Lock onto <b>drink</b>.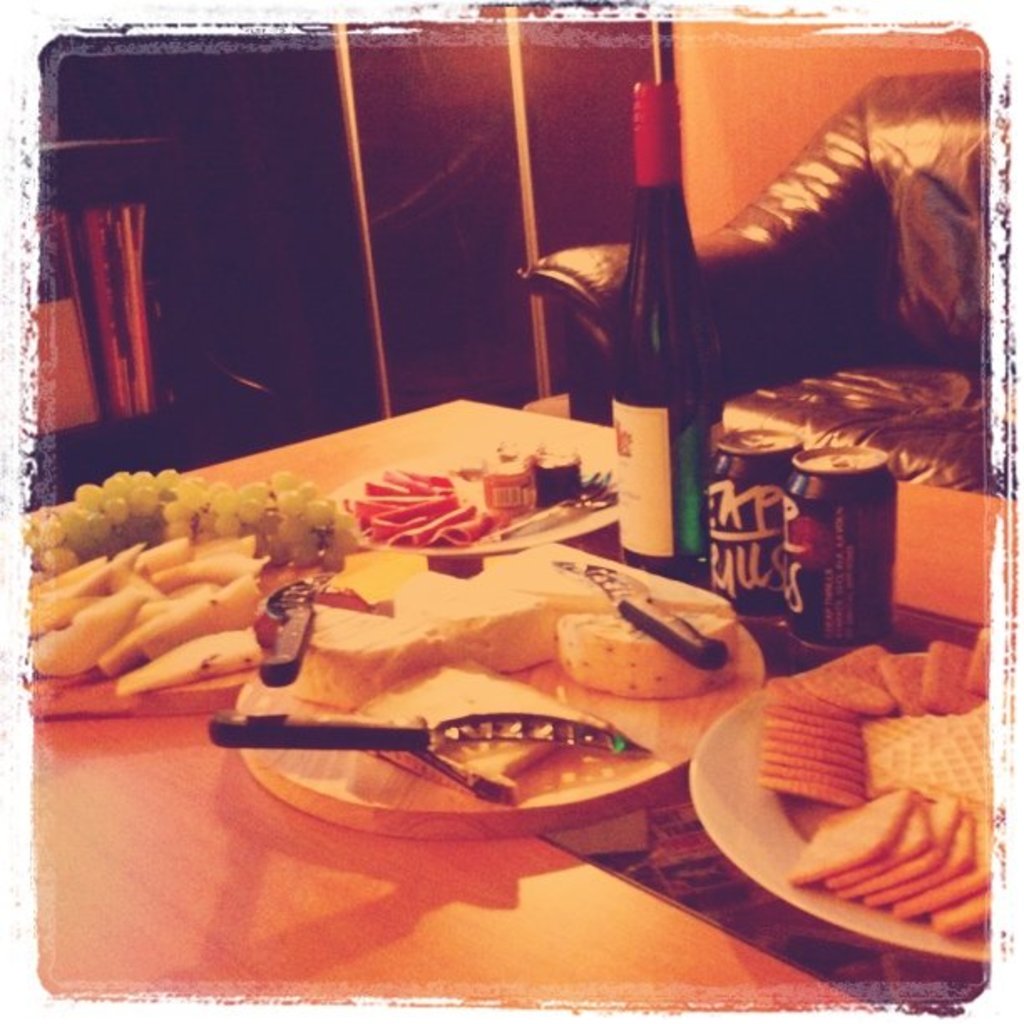
Locked: (607,85,726,574).
